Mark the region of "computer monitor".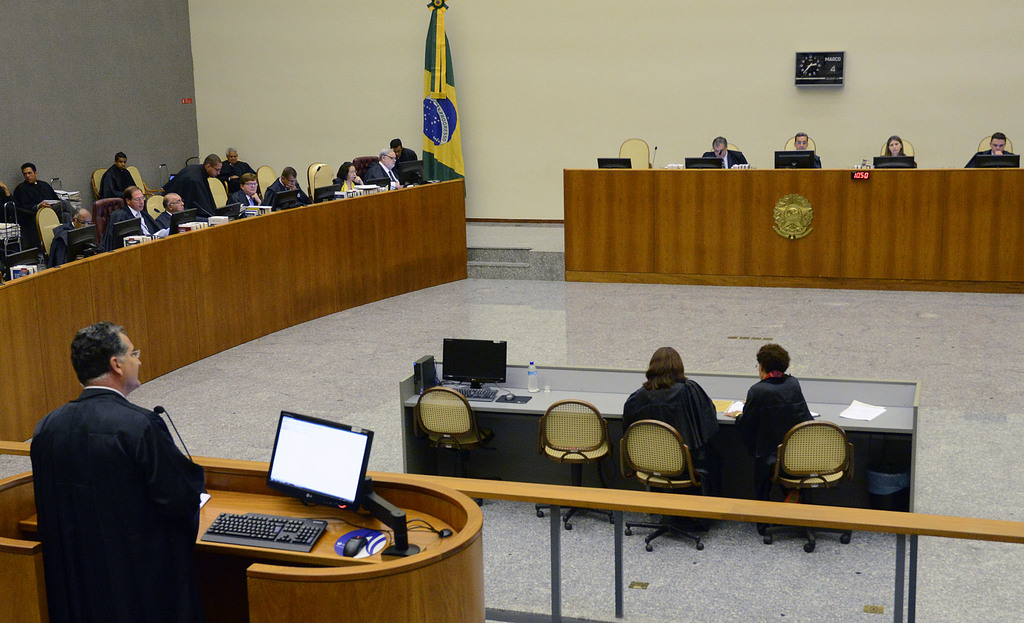
Region: left=871, top=153, right=915, bottom=167.
